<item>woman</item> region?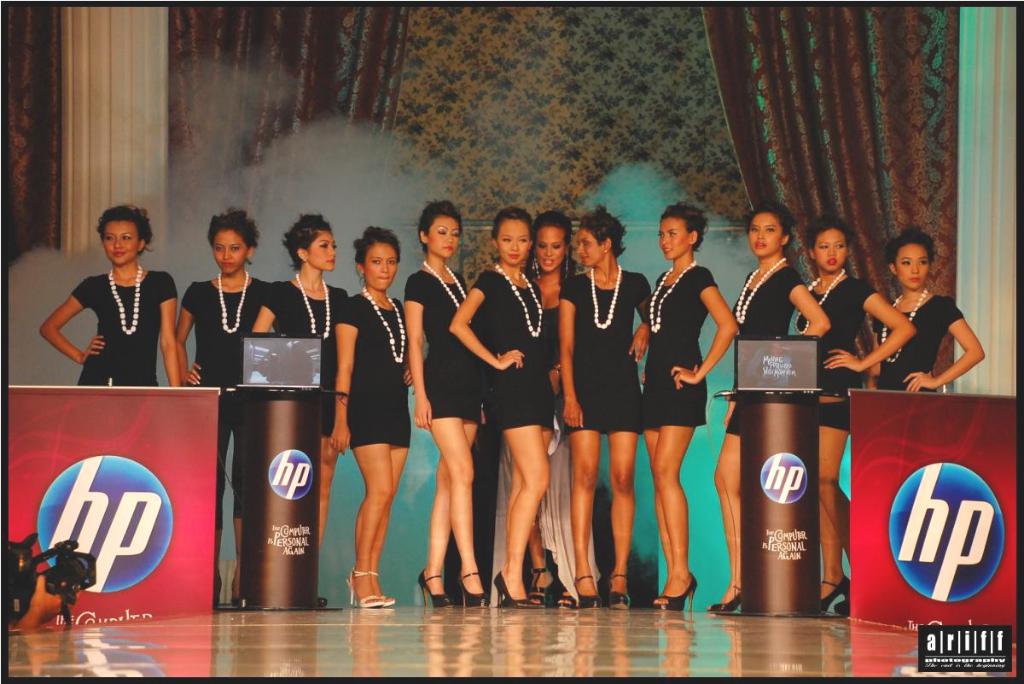
(647,193,734,610)
